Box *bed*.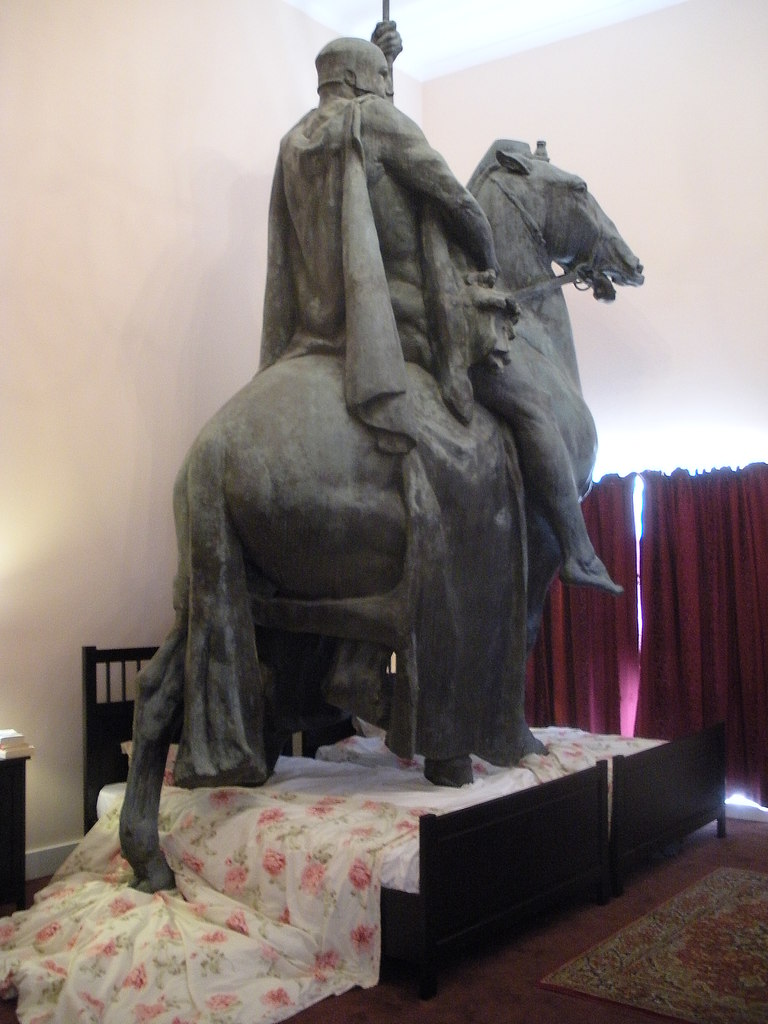
49:646:705:961.
